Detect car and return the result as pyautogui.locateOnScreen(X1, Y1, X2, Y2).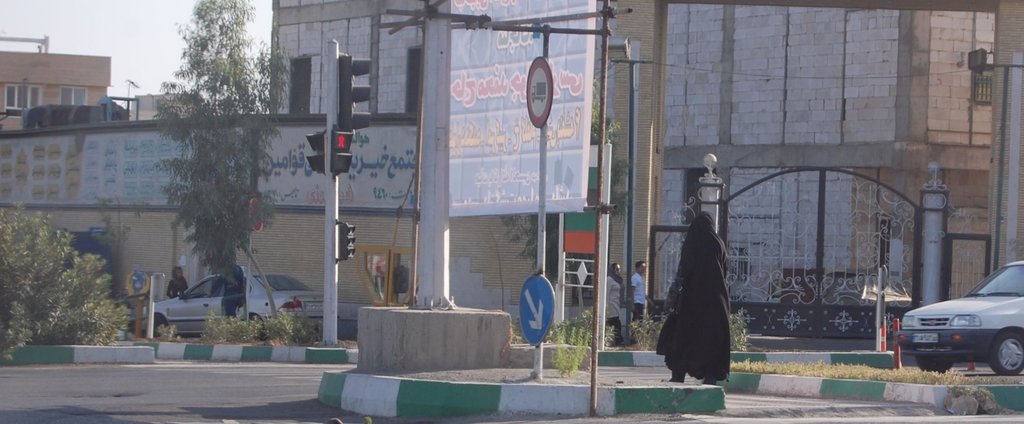
pyautogui.locateOnScreen(888, 263, 1023, 380).
